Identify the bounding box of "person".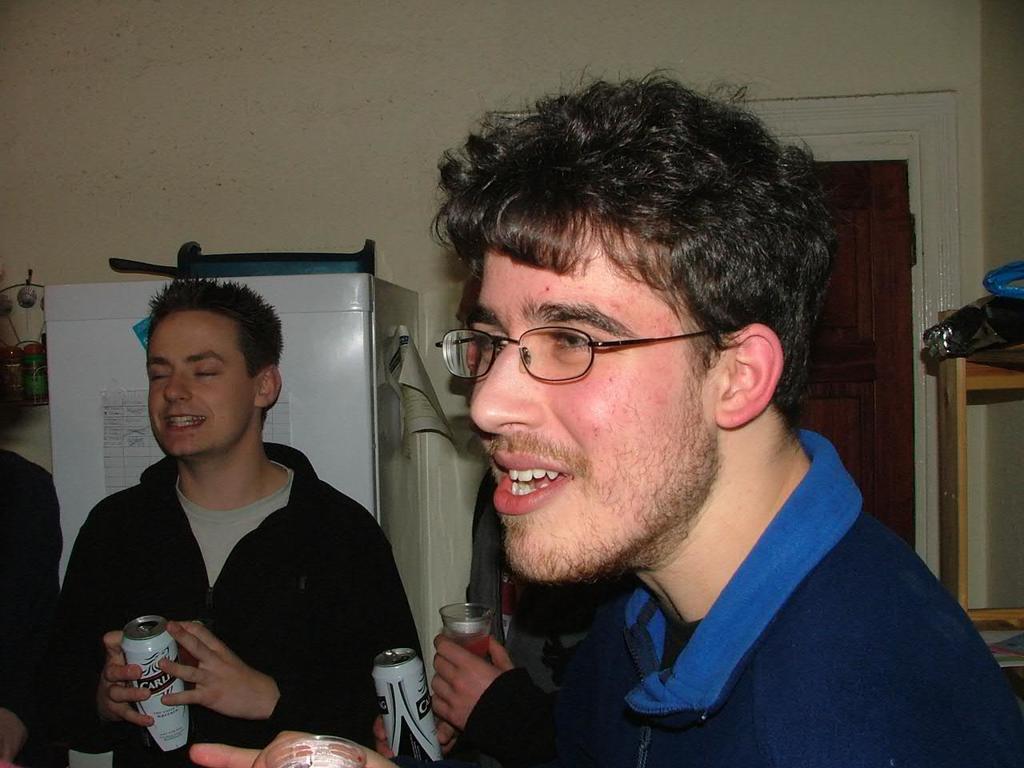
left=422, top=61, right=1023, bottom=767.
